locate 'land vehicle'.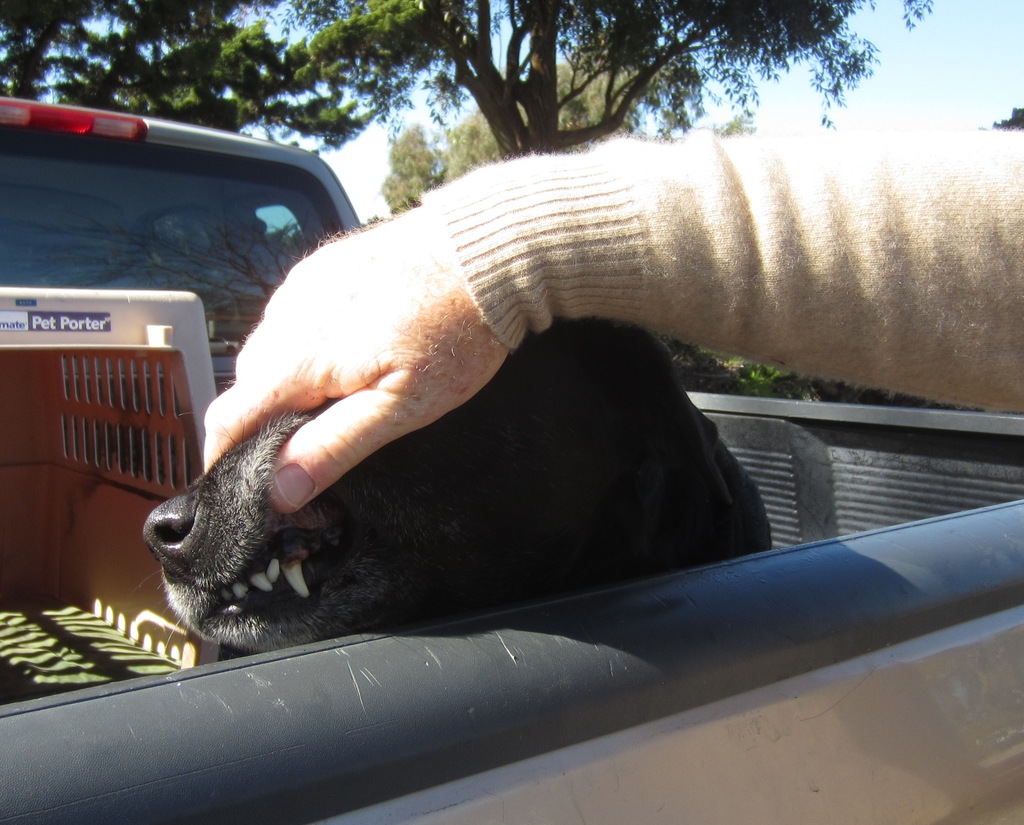
Bounding box: pyautogui.locateOnScreen(0, 95, 360, 485).
